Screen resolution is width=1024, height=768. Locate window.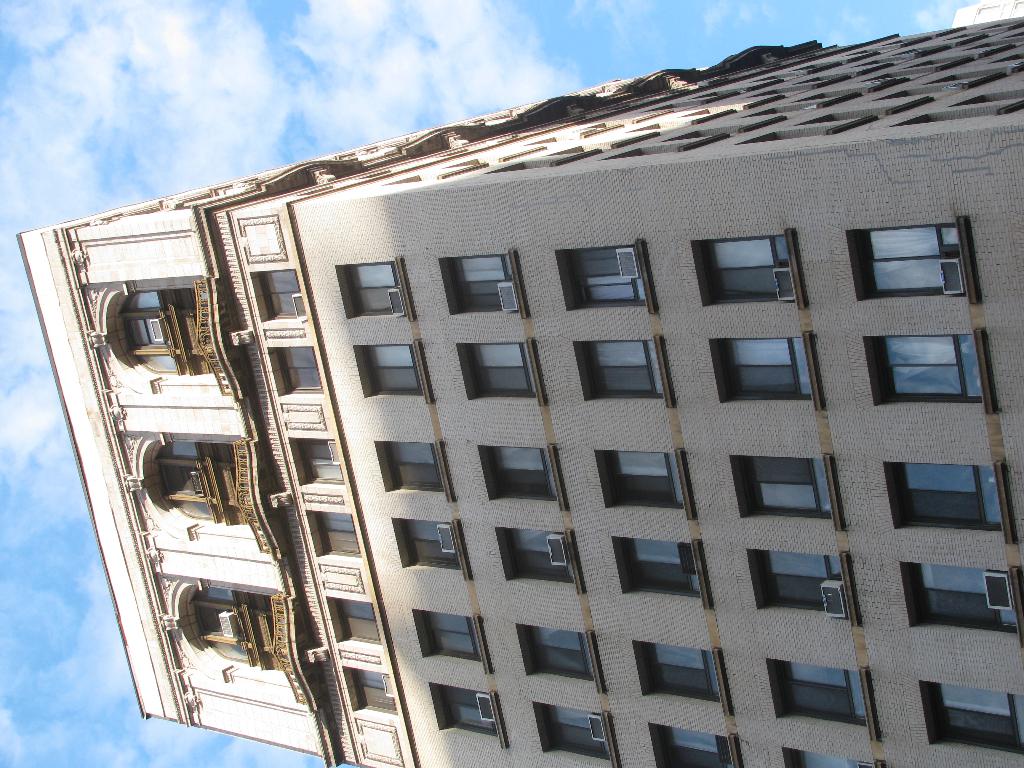
locate(574, 331, 680, 405).
